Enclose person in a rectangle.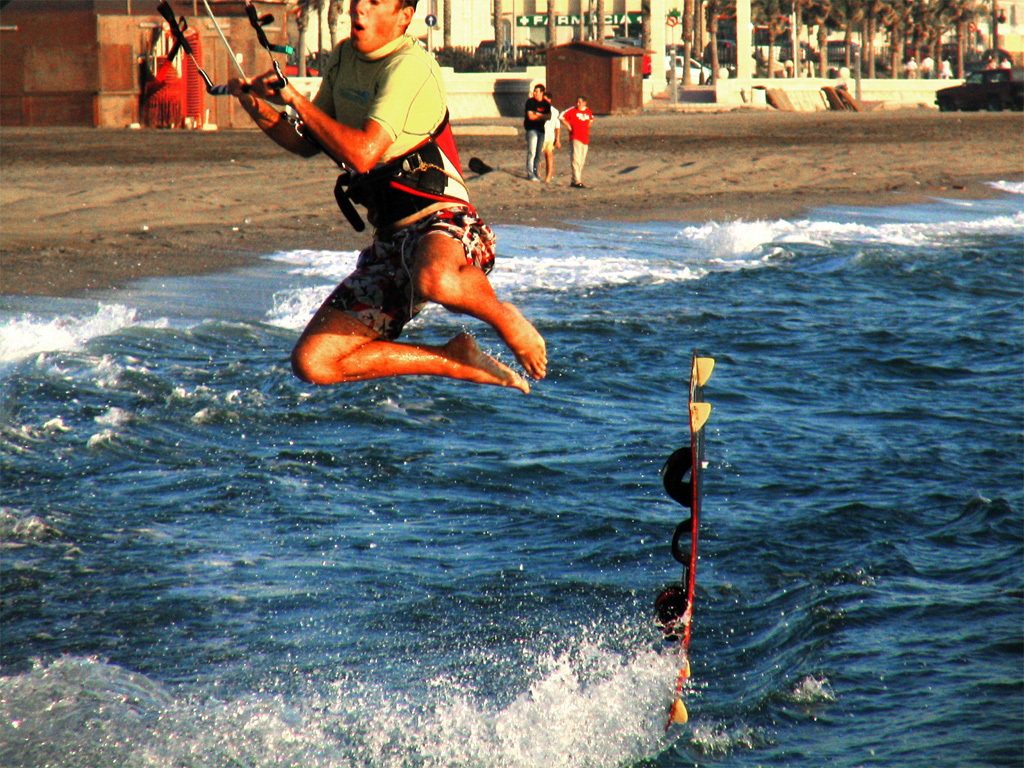
[x1=548, y1=86, x2=566, y2=185].
